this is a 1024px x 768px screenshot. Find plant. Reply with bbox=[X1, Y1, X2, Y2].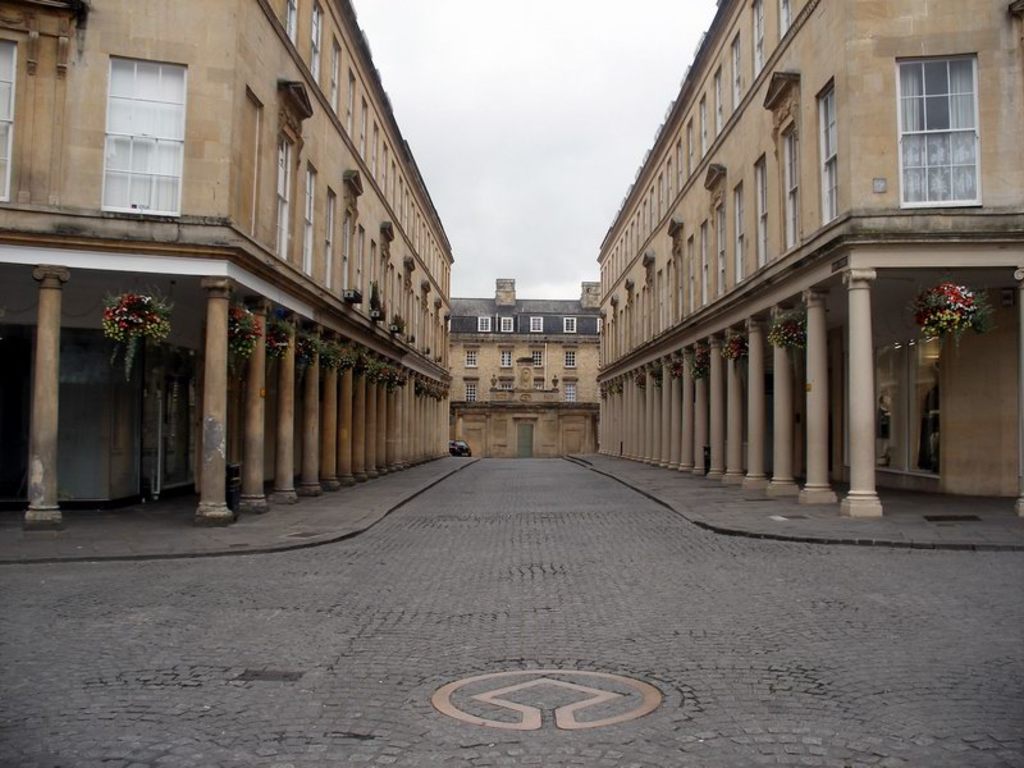
bbox=[337, 338, 361, 376].
